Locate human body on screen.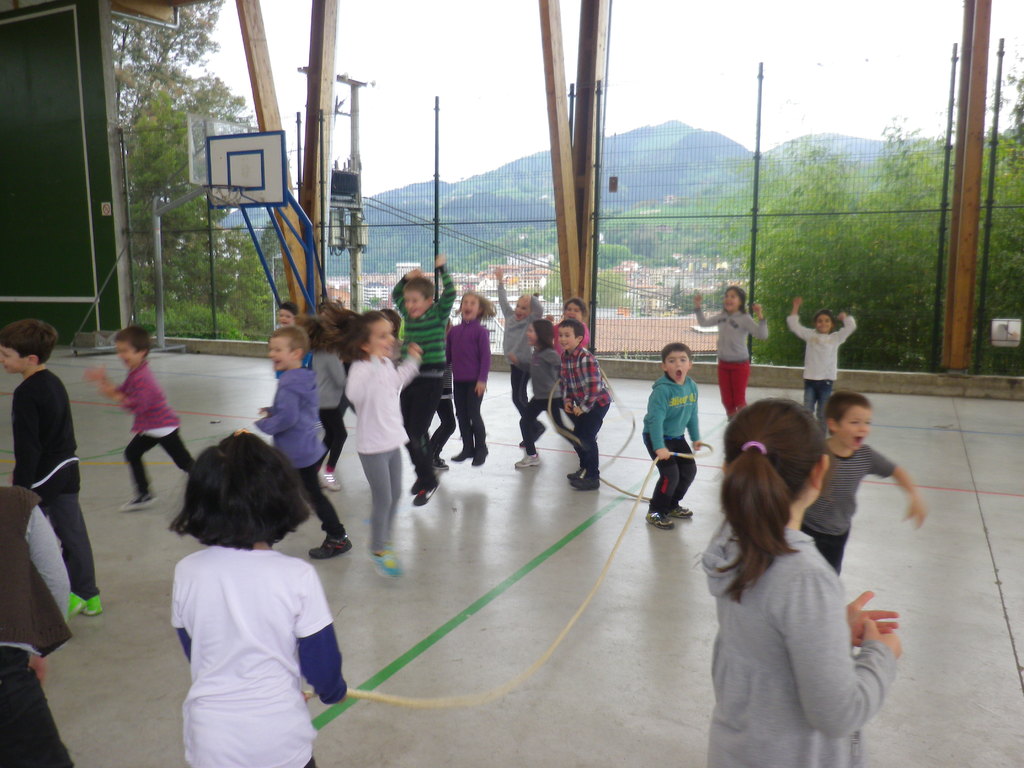
On screen at bbox=[563, 348, 616, 500].
